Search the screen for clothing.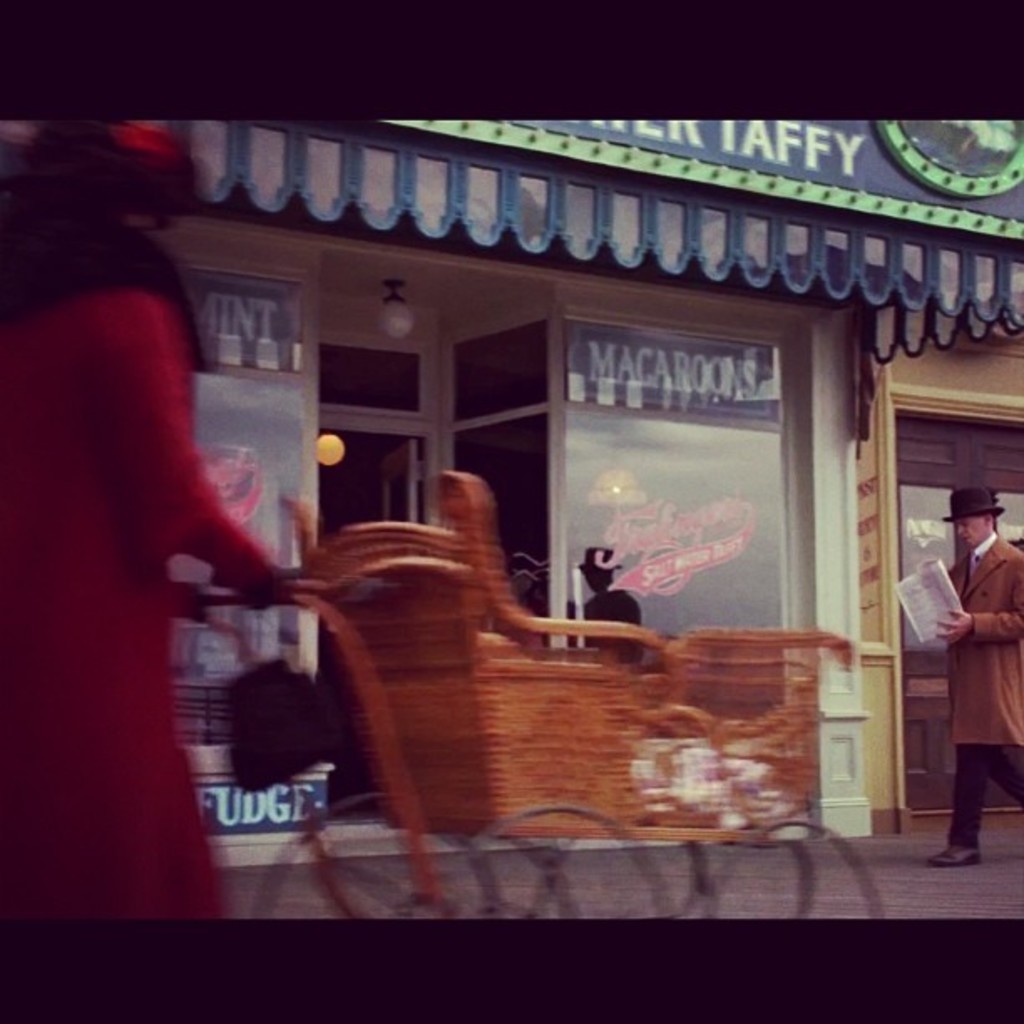
Found at box=[937, 527, 1021, 852].
